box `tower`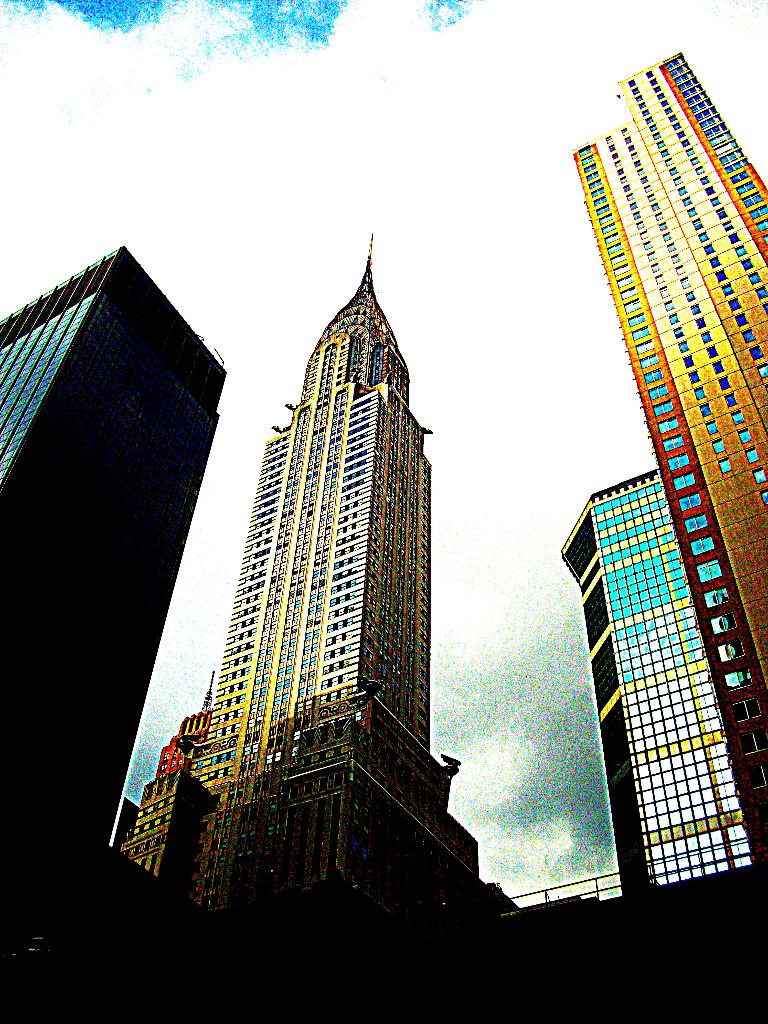
pyautogui.locateOnScreen(572, 47, 767, 881)
